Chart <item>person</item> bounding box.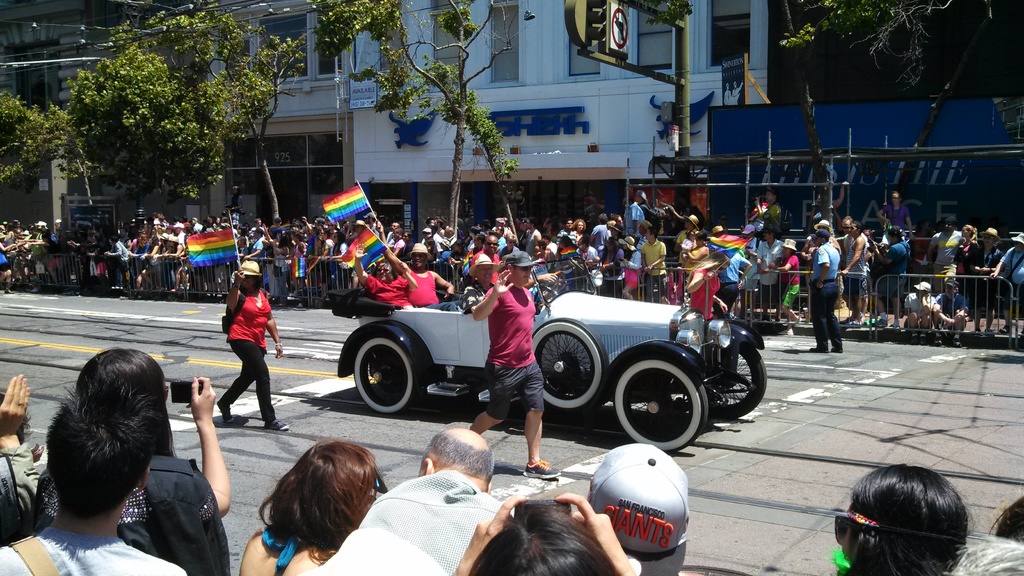
Charted: box(467, 250, 564, 483).
